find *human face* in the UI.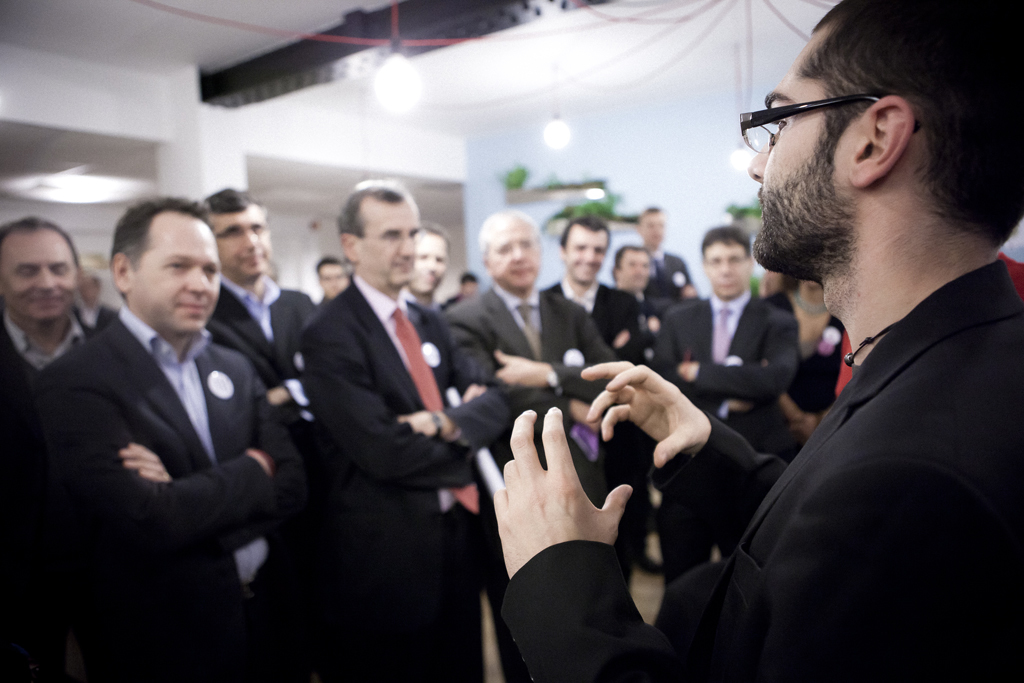
UI element at bbox=[484, 210, 548, 294].
